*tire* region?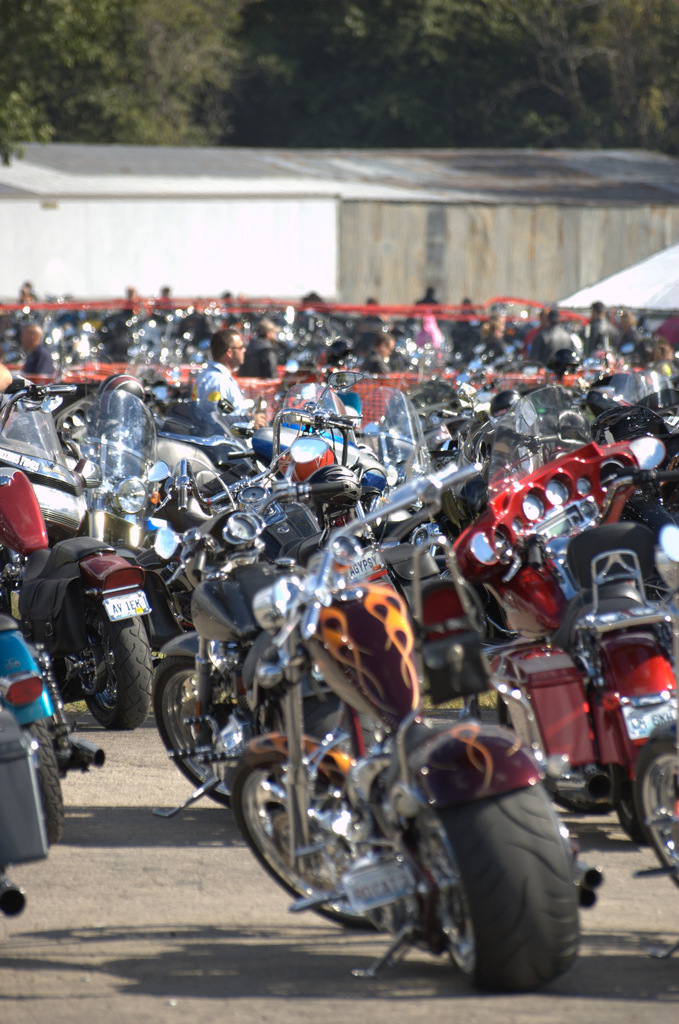
31,727,60,851
